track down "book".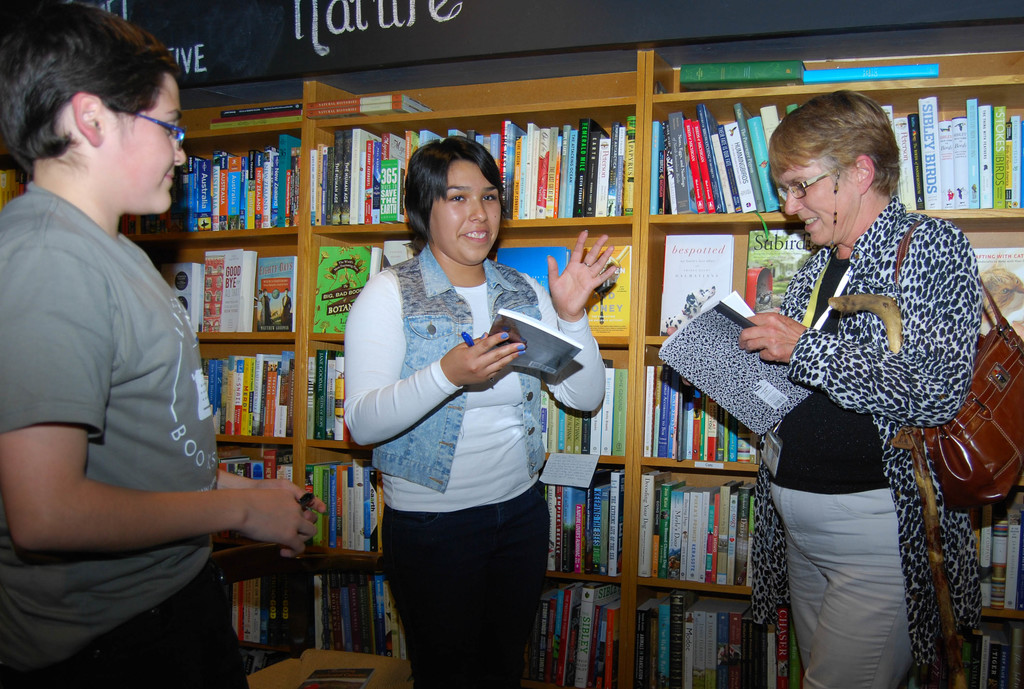
Tracked to rect(305, 92, 440, 121).
